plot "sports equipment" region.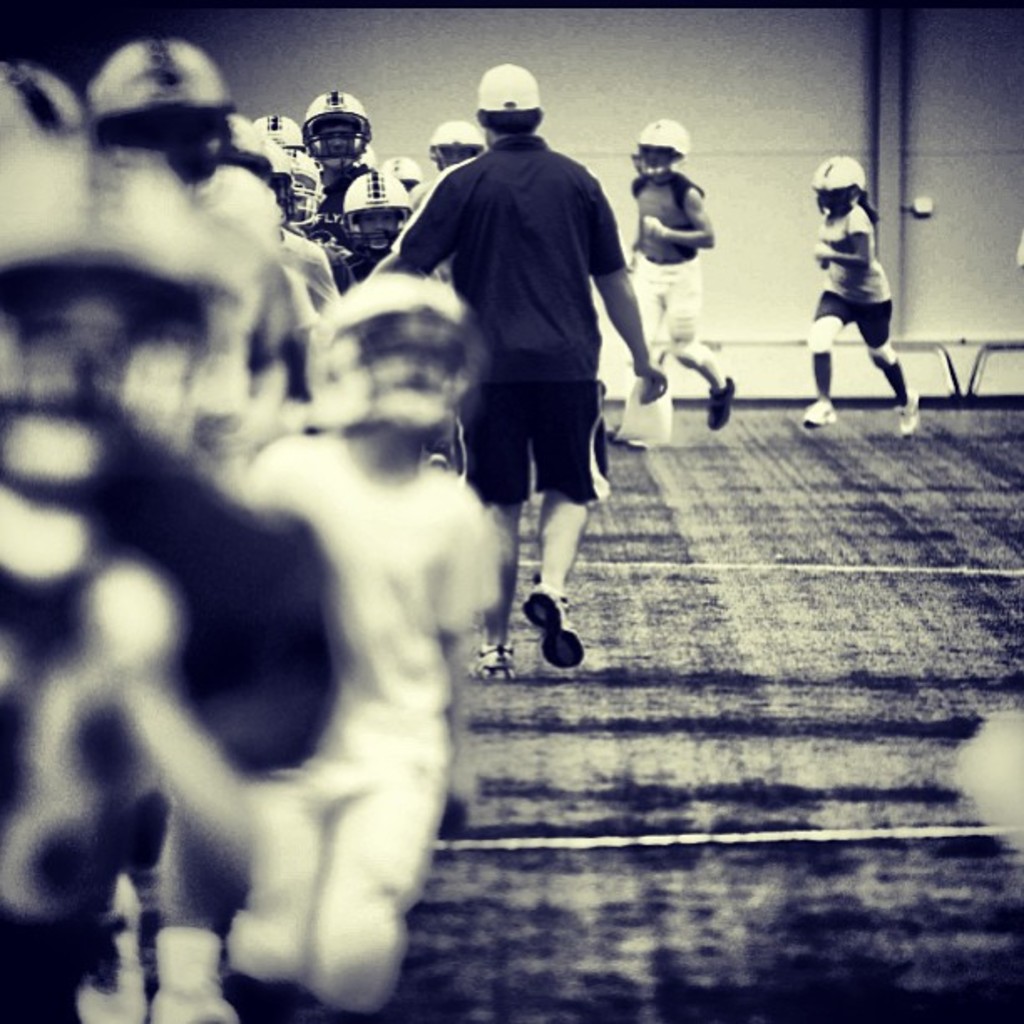
Plotted at region(340, 162, 420, 249).
